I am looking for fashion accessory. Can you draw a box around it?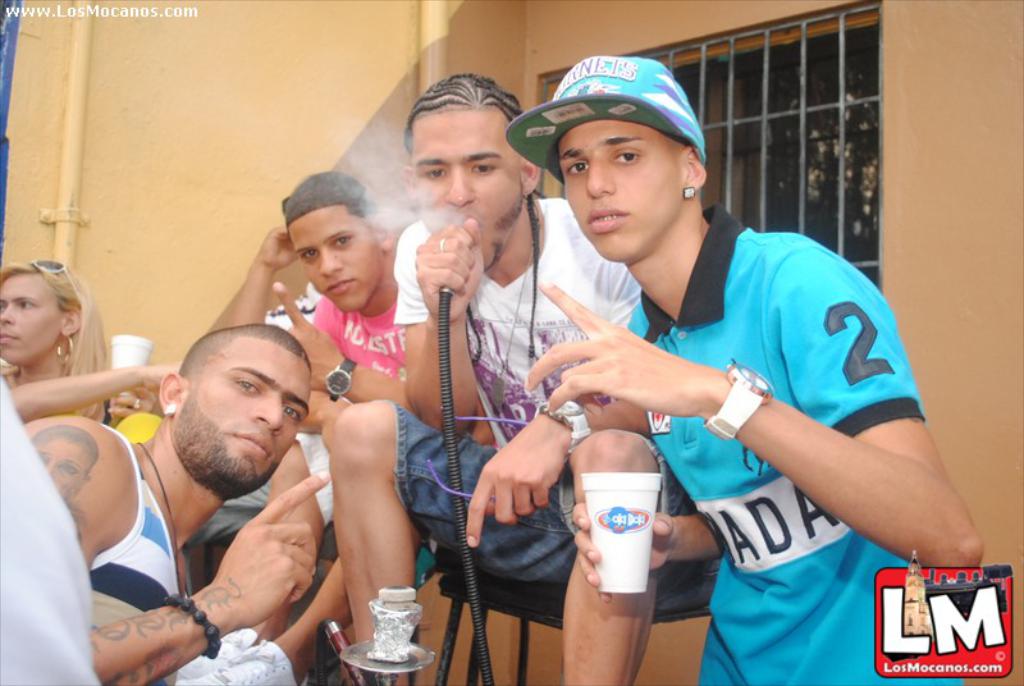
Sure, the bounding box is detection(704, 367, 778, 439).
